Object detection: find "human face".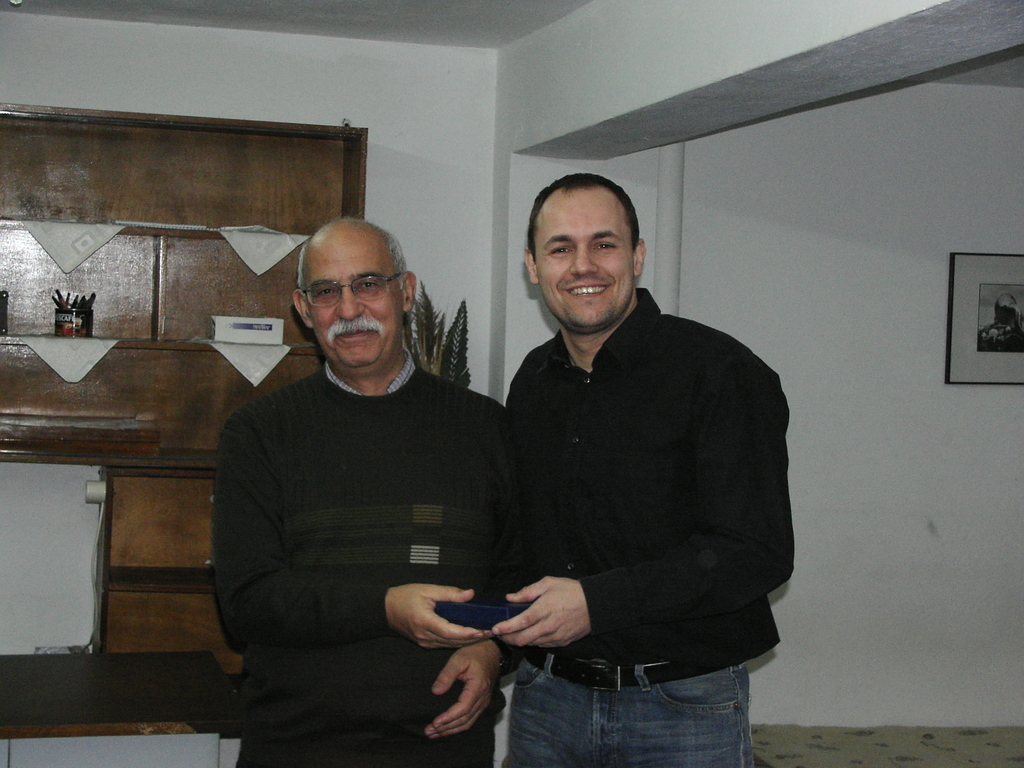
[537, 190, 632, 327].
